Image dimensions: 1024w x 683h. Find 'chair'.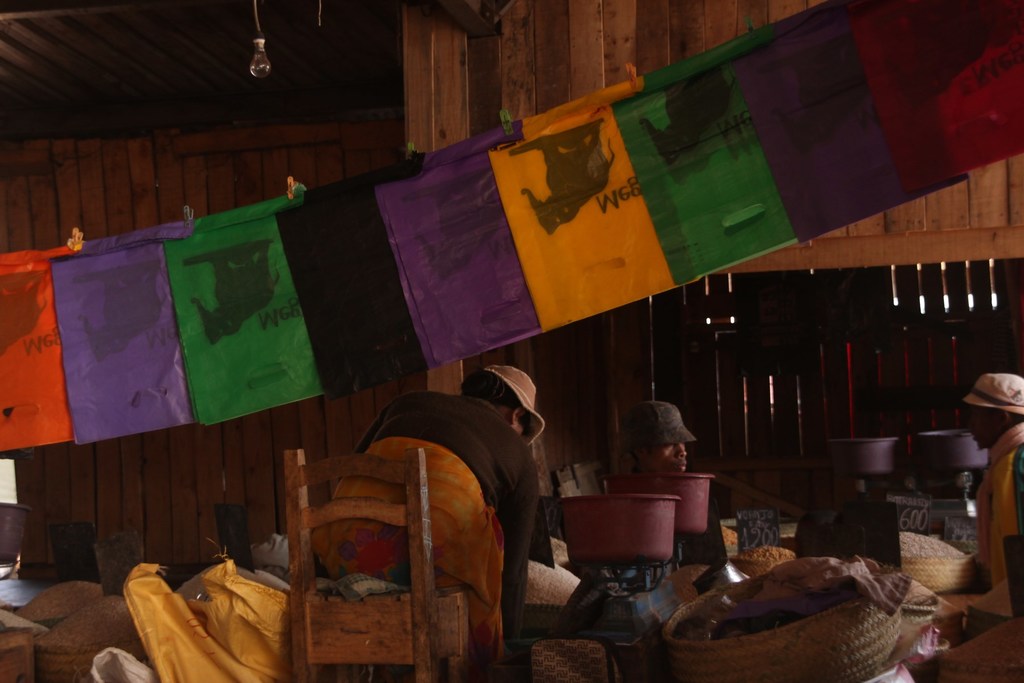
bbox(256, 420, 514, 673).
